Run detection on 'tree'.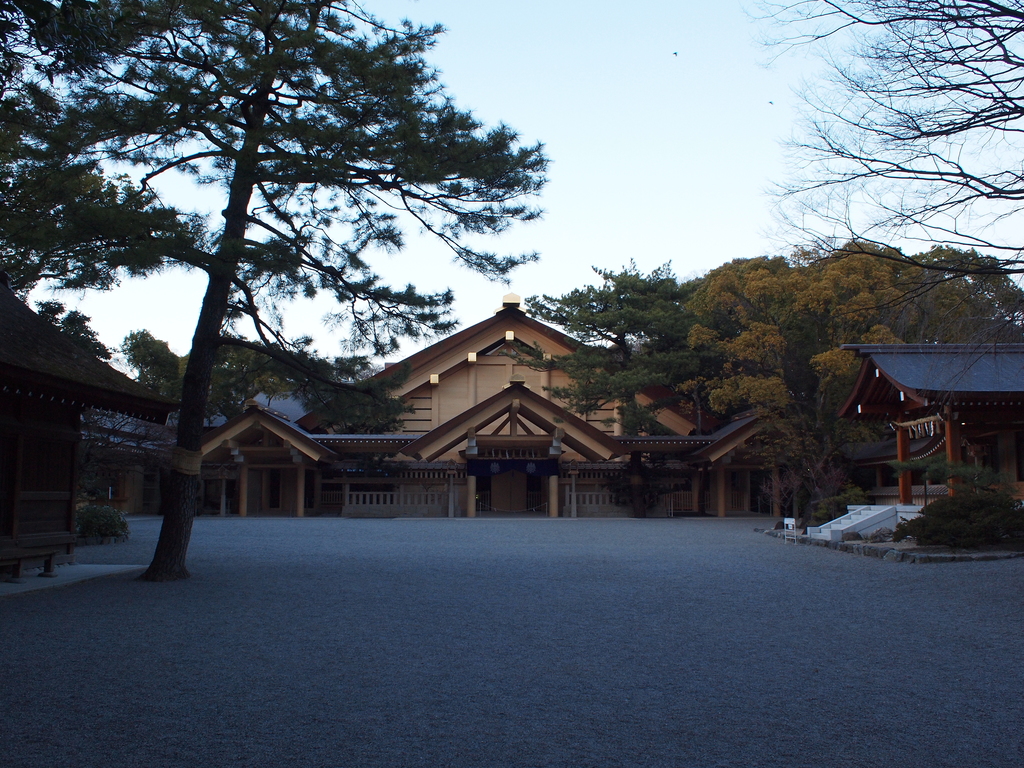
Result: bbox=(738, 0, 1023, 417).
